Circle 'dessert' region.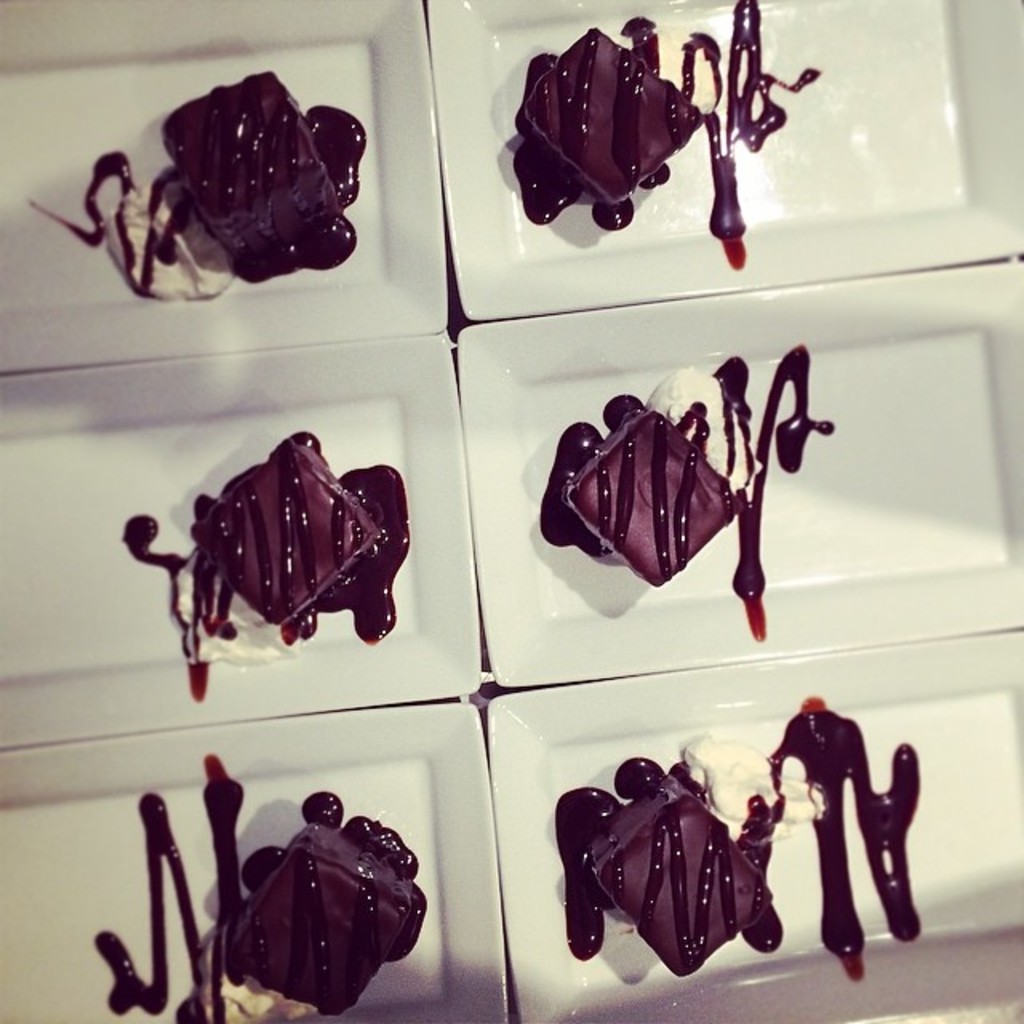
Region: {"left": 96, "top": 755, "right": 427, "bottom": 1022}.
